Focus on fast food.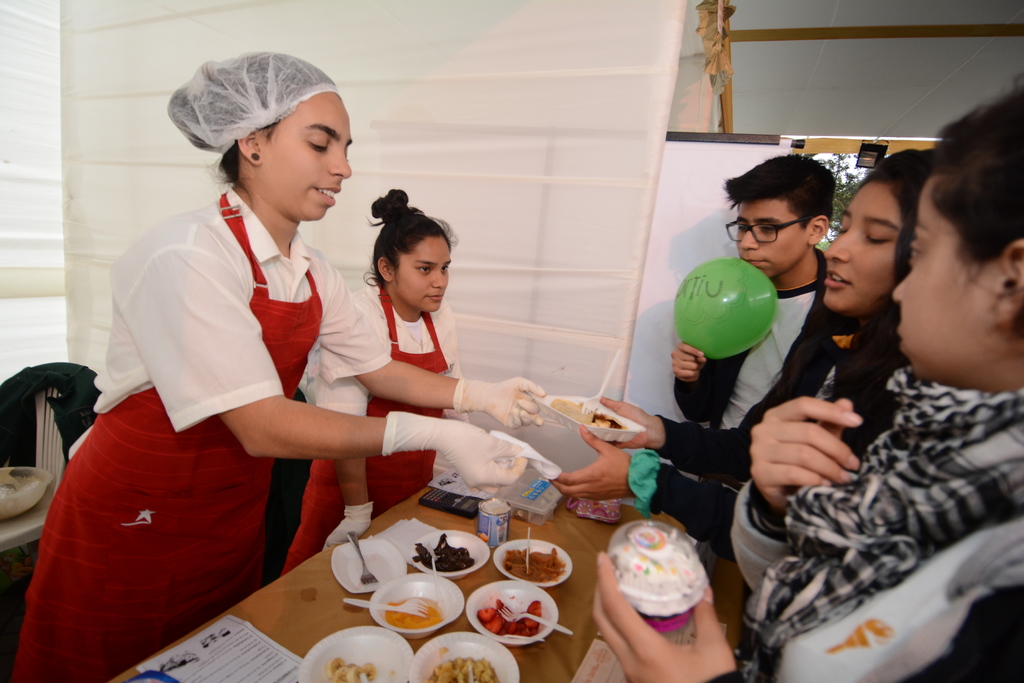
Focused at <region>424, 654, 494, 678</region>.
